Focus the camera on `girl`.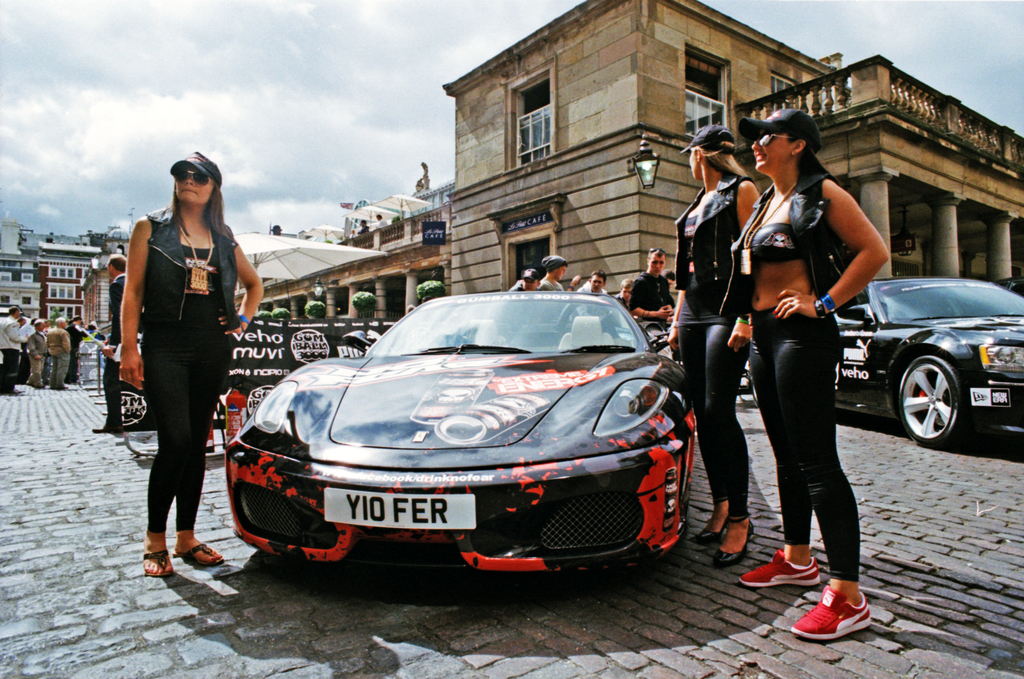
Focus region: {"x1": 721, "y1": 105, "x2": 899, "y2": 646}.
